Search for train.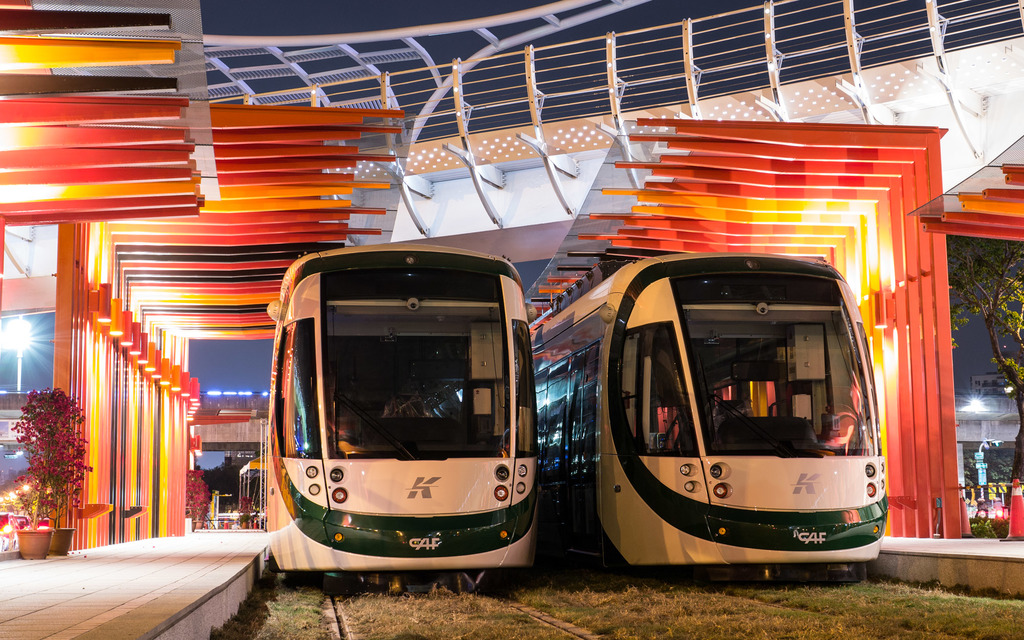
Found at [x1=257, y1=239, x2=541, y2=596].
